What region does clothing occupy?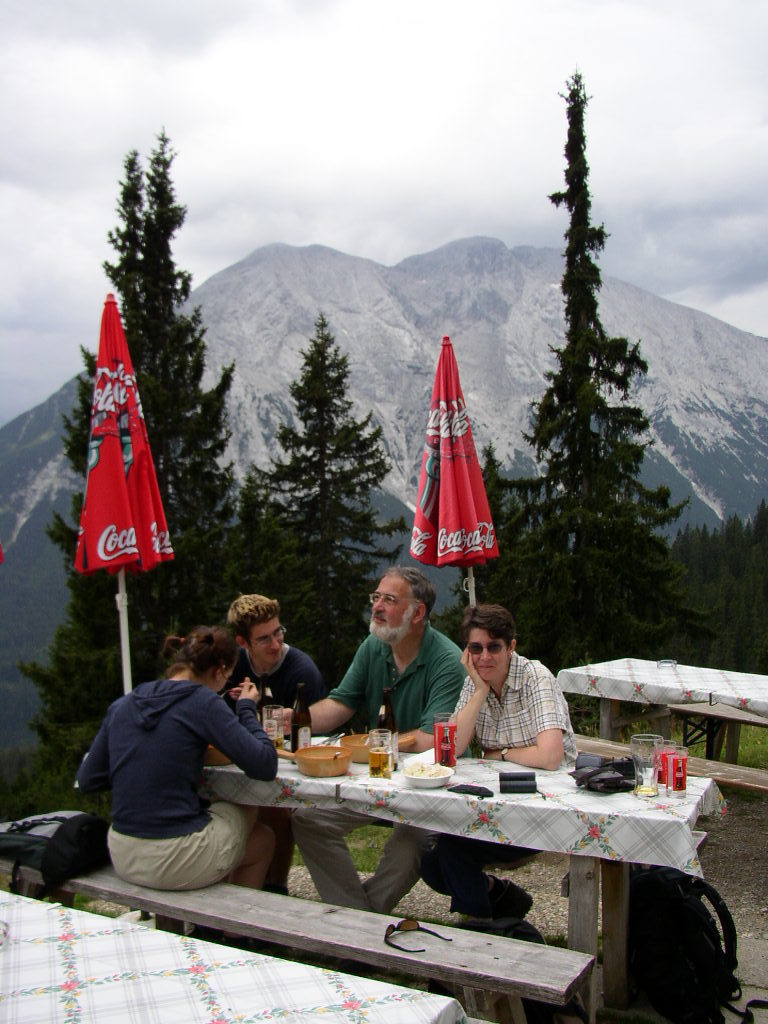
(332, 625, 468, 910).
